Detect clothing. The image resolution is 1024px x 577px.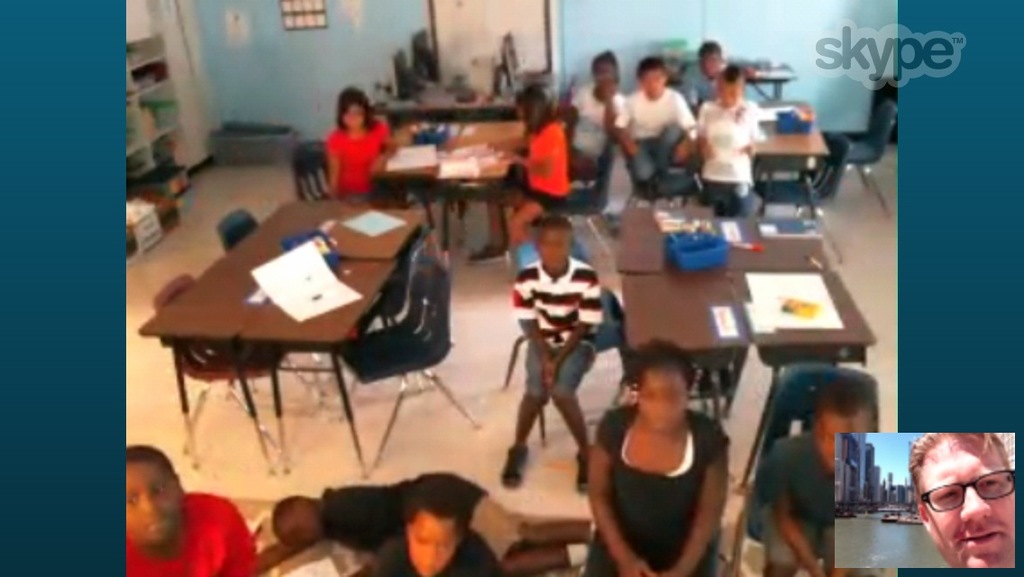
x1=689, y1=97, x2=764, y2=216.
